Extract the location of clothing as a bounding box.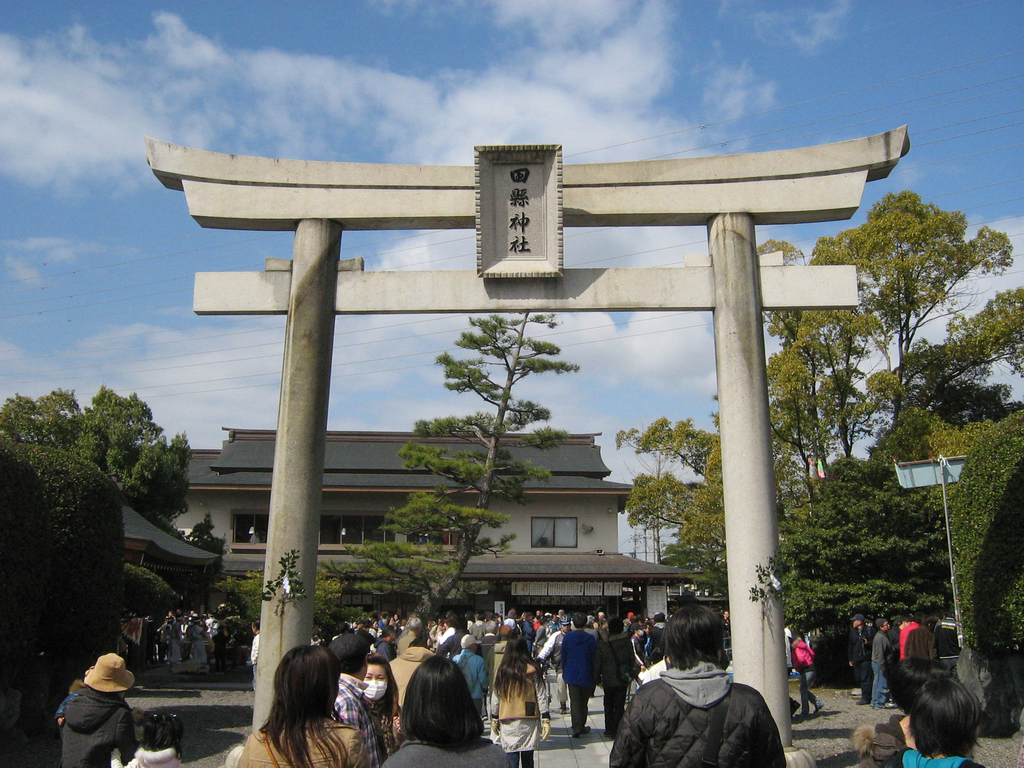
bbox=[234, 721, 363, 767].
